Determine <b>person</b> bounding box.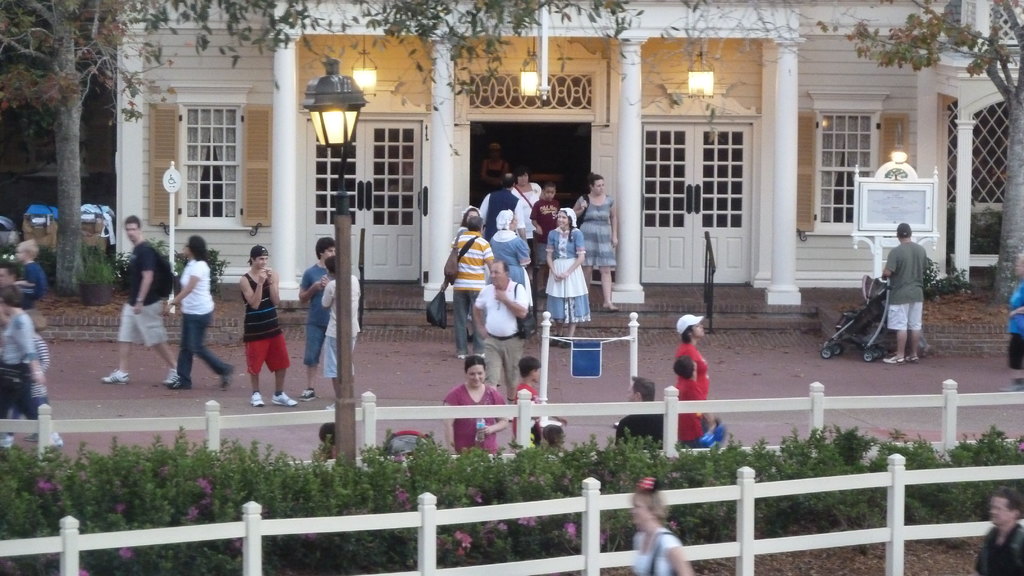
Determined: left=11, top=237, right=47, bottom=318.
